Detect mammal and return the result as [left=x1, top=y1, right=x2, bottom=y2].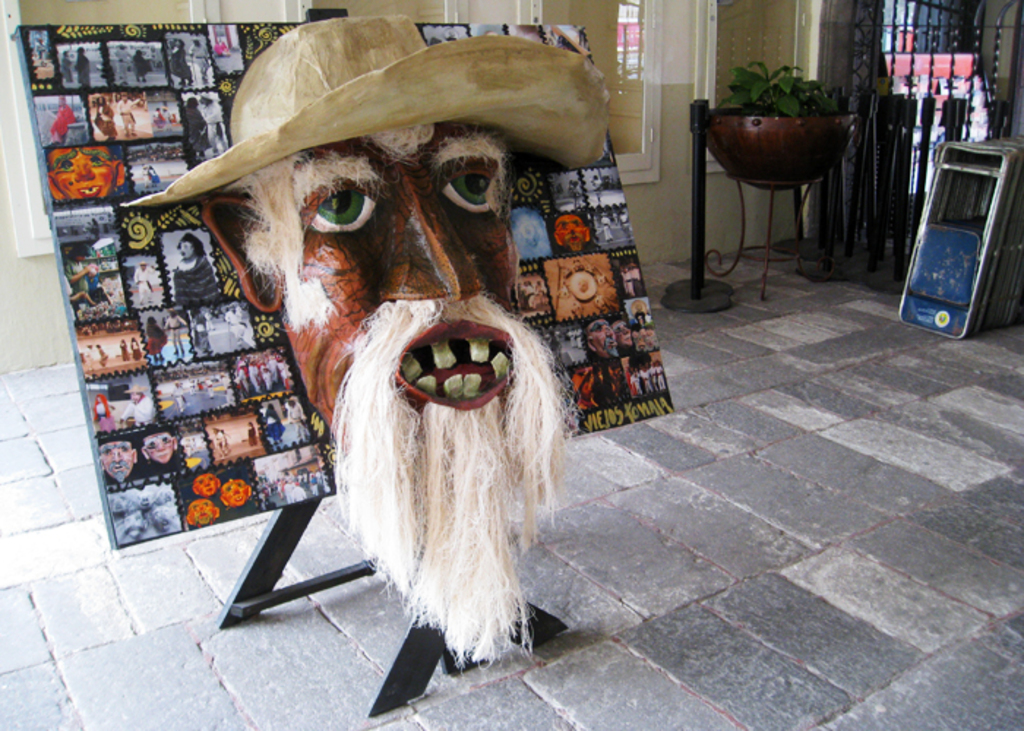
[left=587, top=367, right=622, bottom=411].
